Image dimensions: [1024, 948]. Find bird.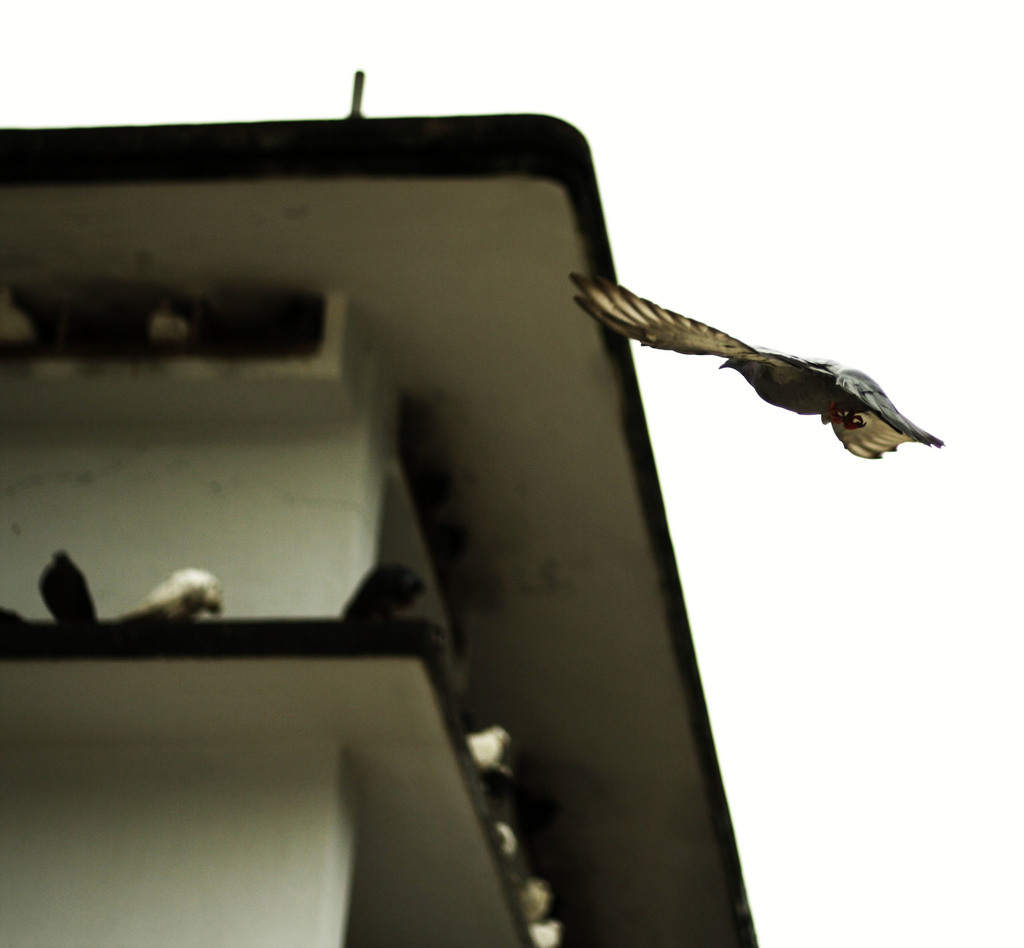
[left=648, top=266, right=946, bottom=462].
